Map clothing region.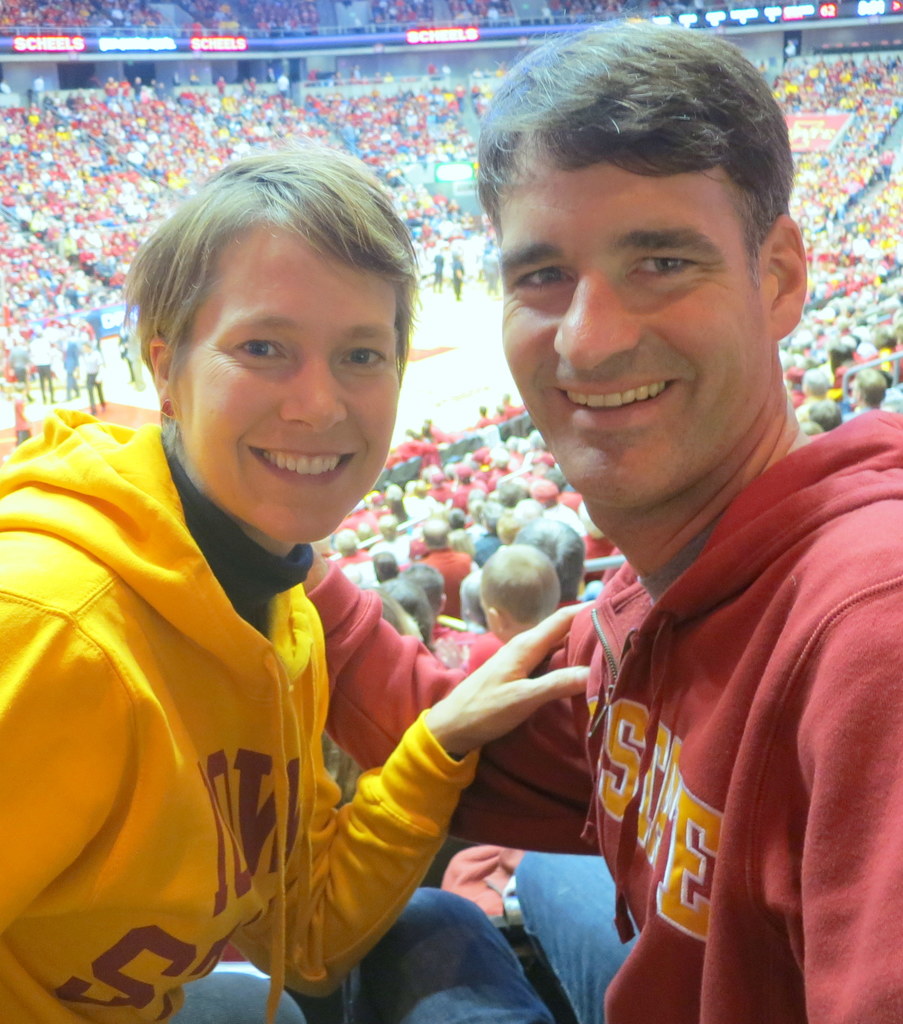
Mapped to detection(10, 365, 421, 1023).
